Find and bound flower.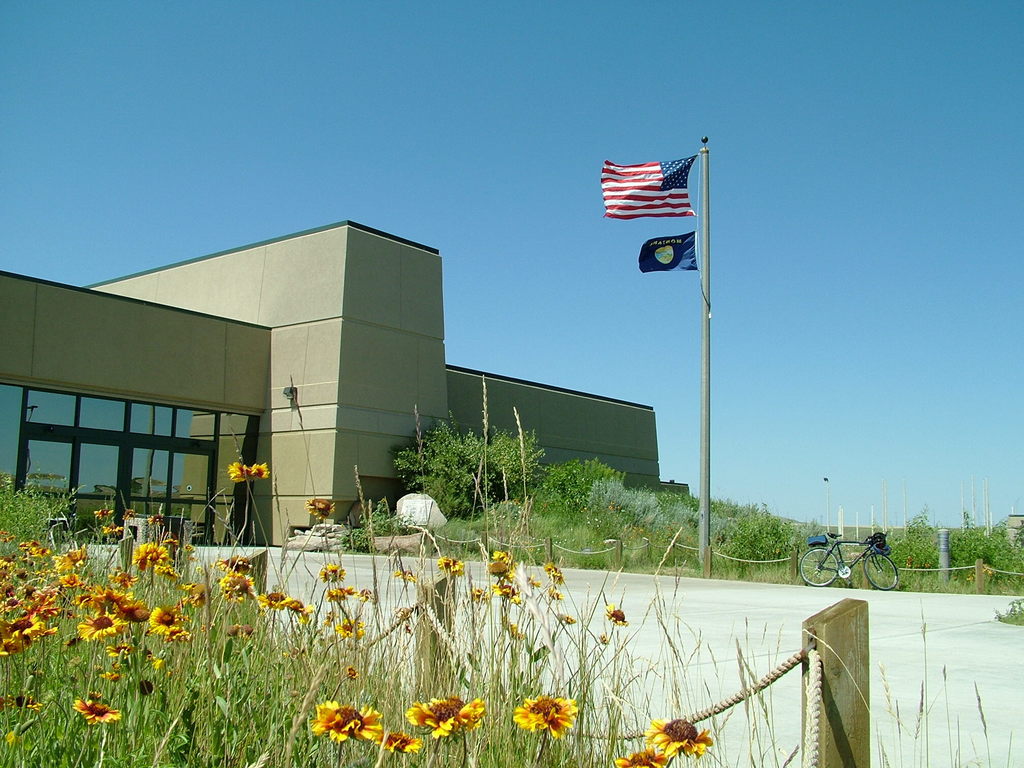
Bound: 72 695 127 728.
